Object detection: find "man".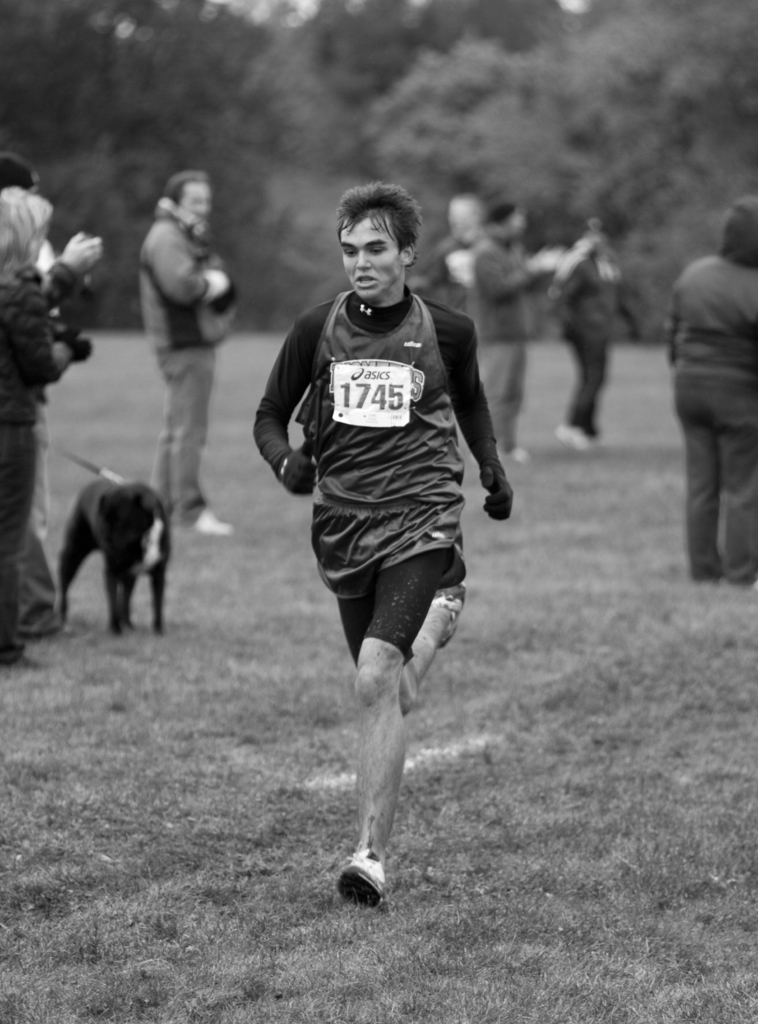
x1=136 y1=168 x2=237 y2=534.
